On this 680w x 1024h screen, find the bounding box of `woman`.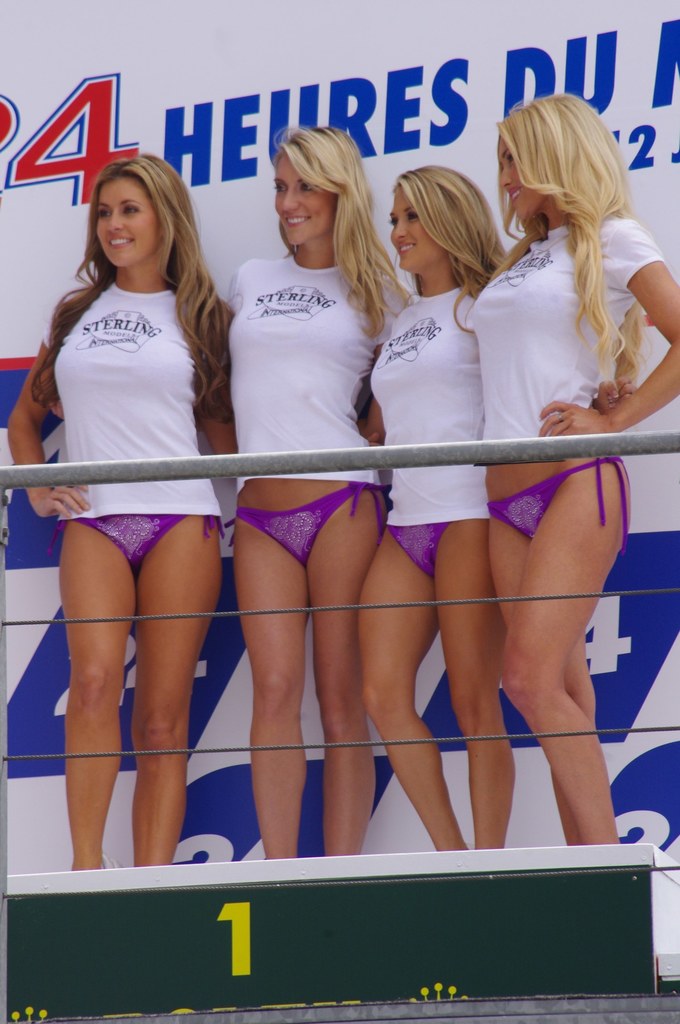
Bounding box: bbox=[223, 122, 409, 864].
